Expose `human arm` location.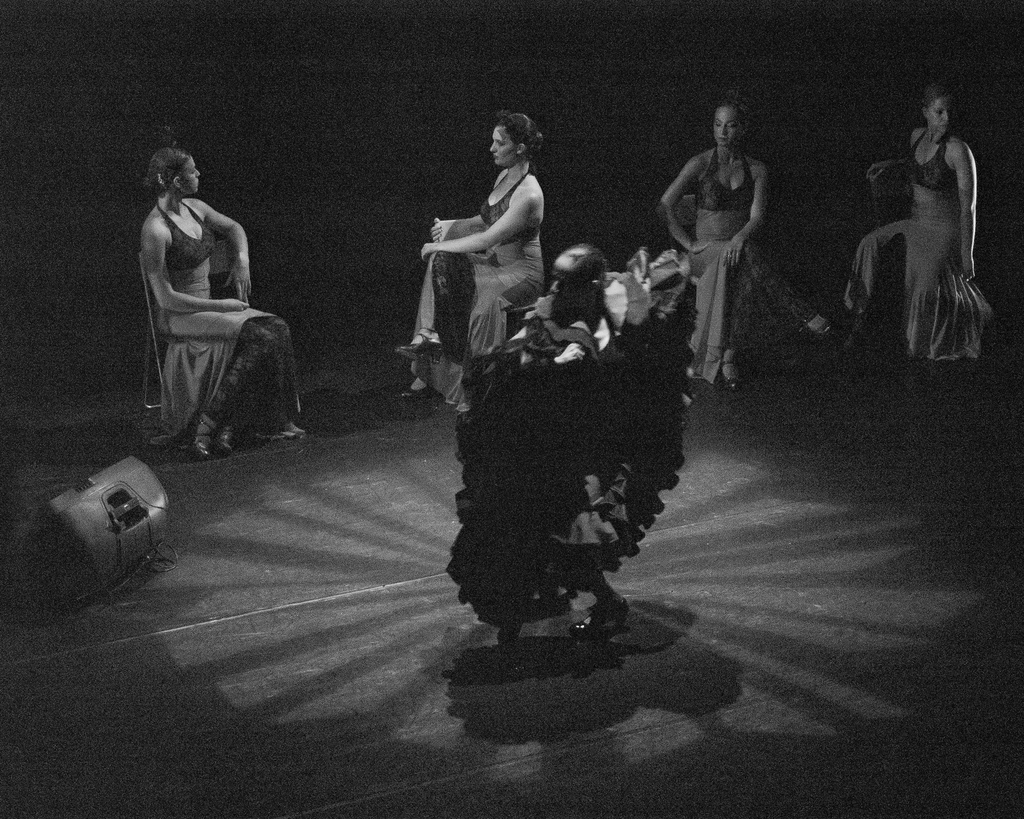
Exposed at bbox=[406, 184, 532, 269].
